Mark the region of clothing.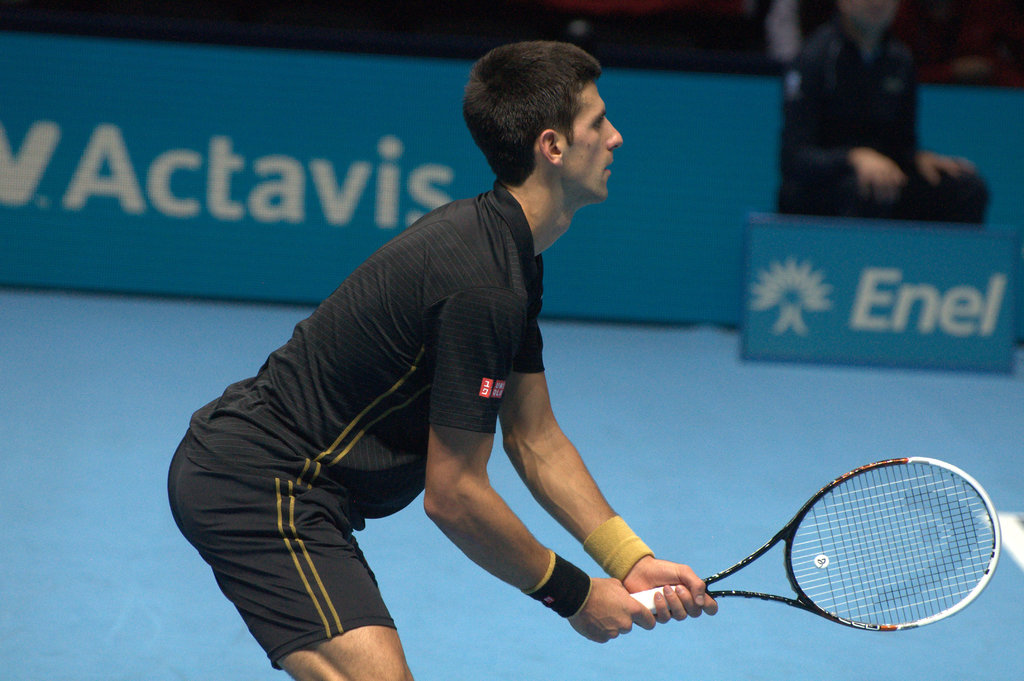
Region: [x1=184, y1=157, x2=582, y2=641].
